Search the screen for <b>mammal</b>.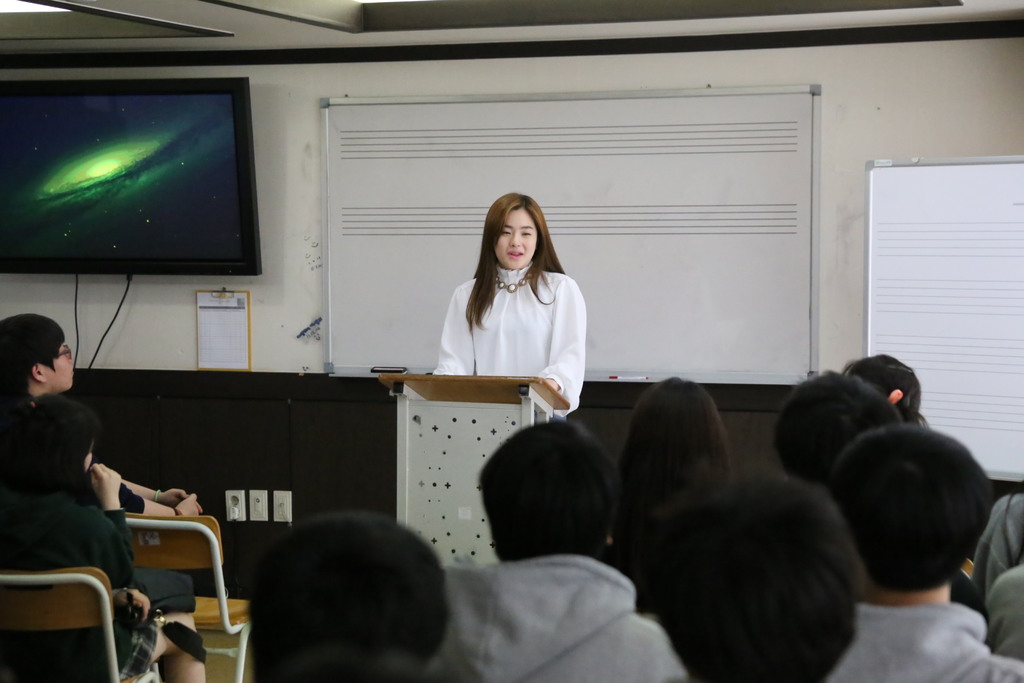
Found at Rect(0, 313, 202, 614).
